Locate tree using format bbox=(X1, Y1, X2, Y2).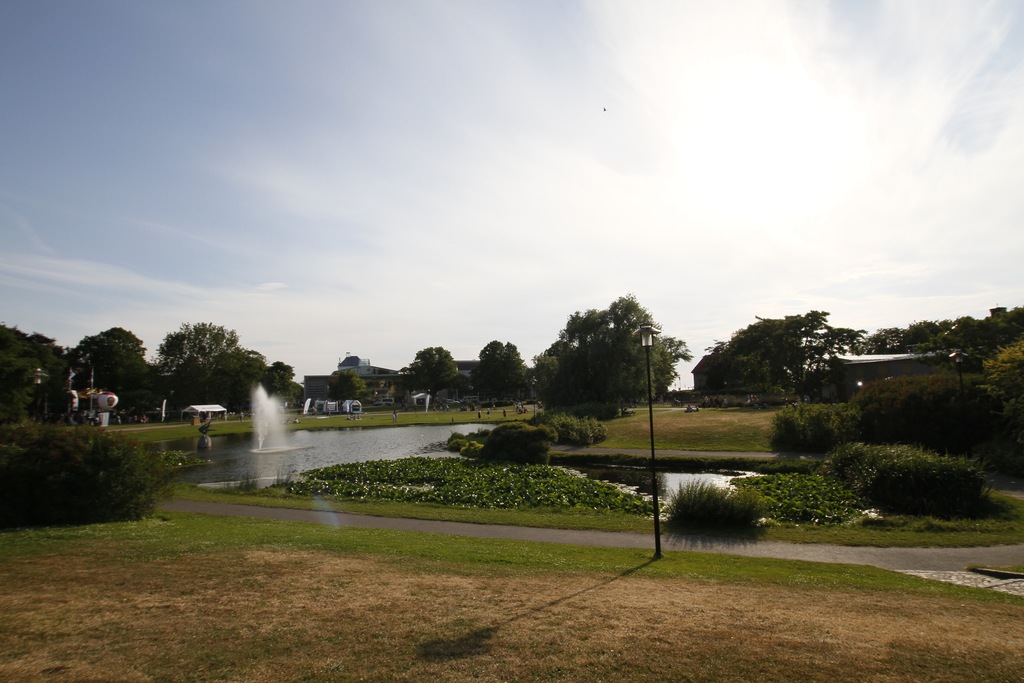
bbox=(467, 337, 525, 412).
